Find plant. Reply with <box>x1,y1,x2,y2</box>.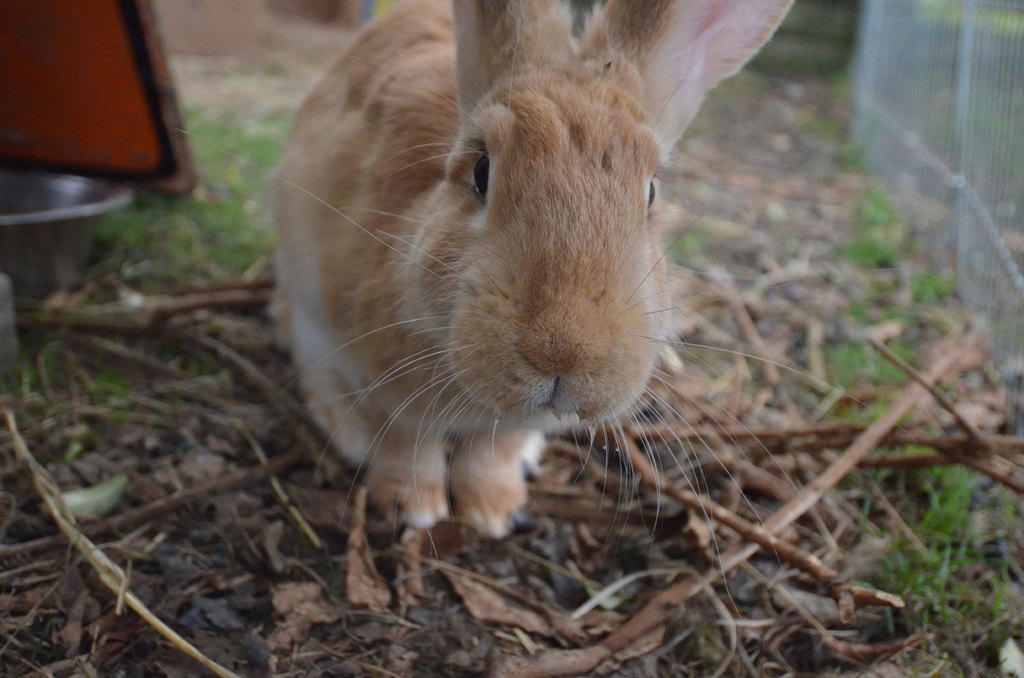
<box>102,104,288,271</box>.
